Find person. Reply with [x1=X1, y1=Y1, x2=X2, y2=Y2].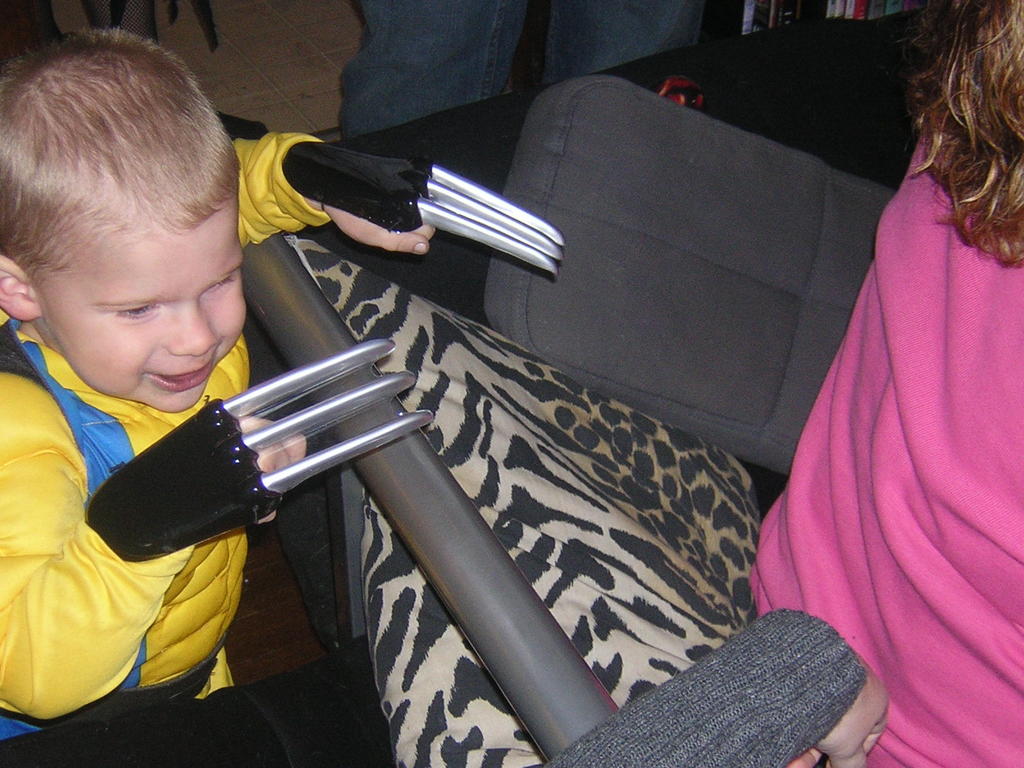
[x1=334, y1=0, x2=707, y2=150].
